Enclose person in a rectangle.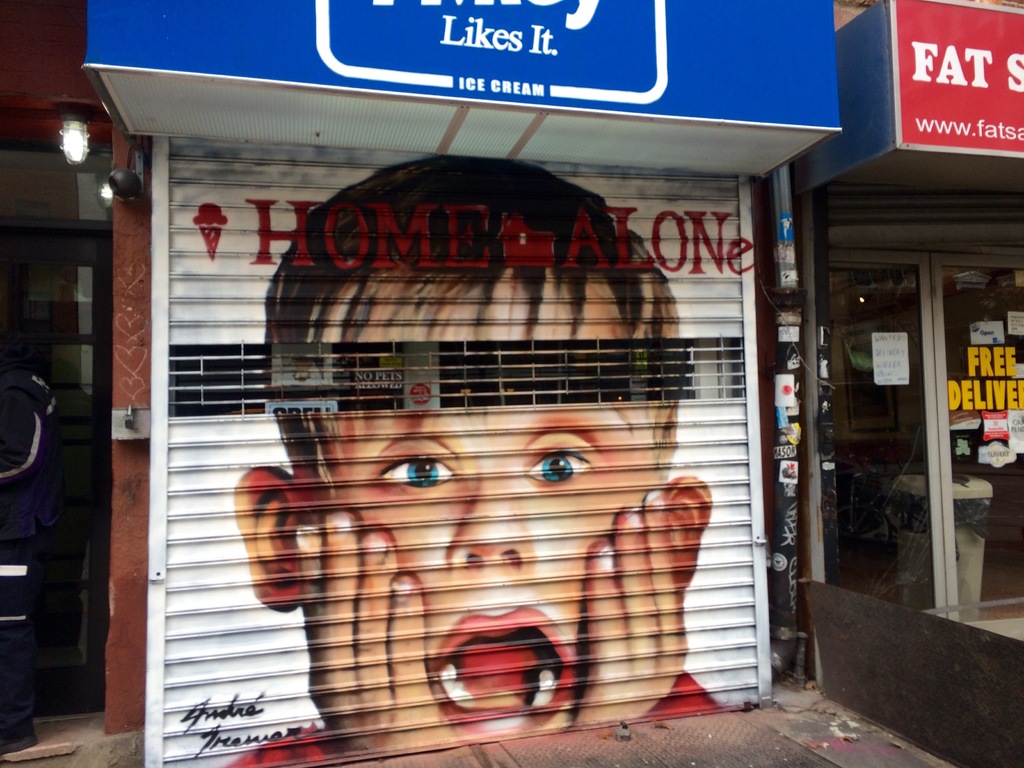
198 210 742 700.
